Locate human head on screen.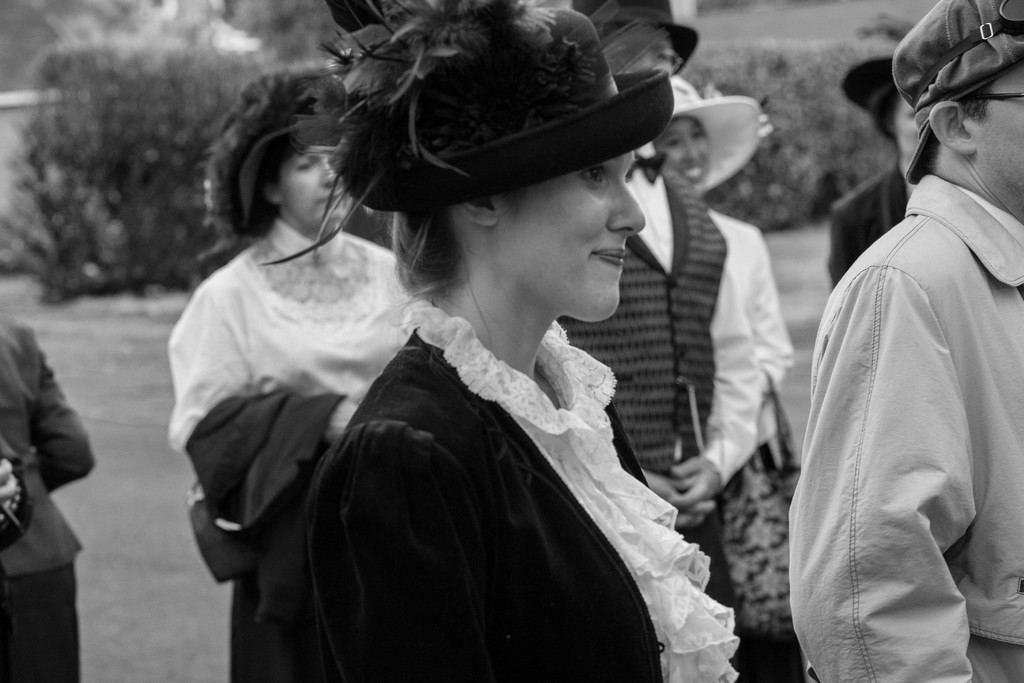
On screen at l=897, t=8, r=1020, b=185.
